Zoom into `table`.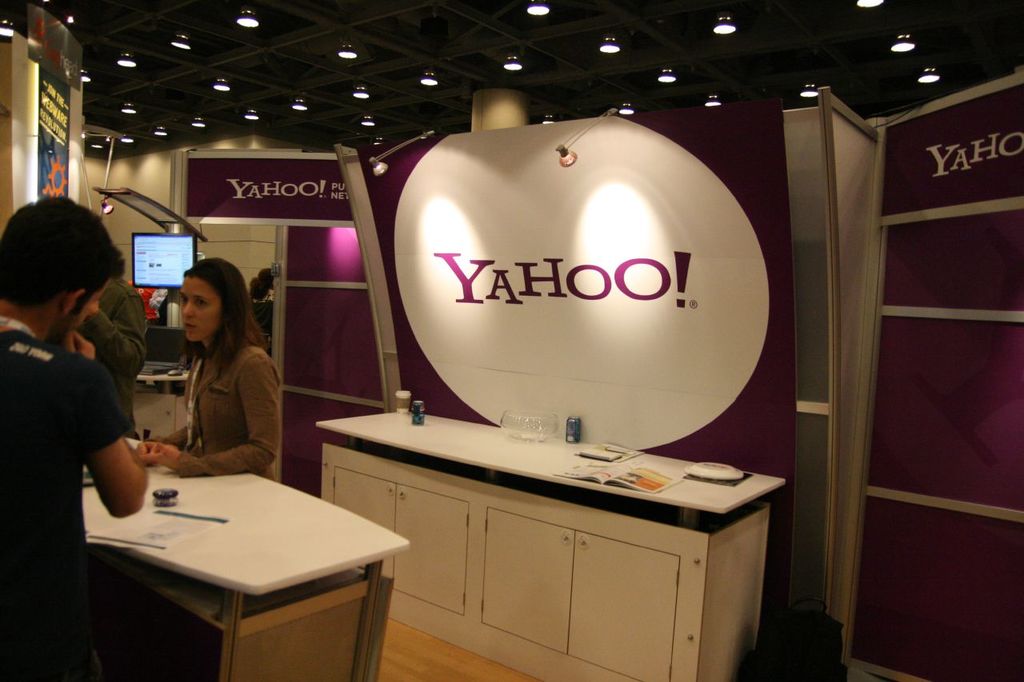
Zoom target: [135,363,194,440].
